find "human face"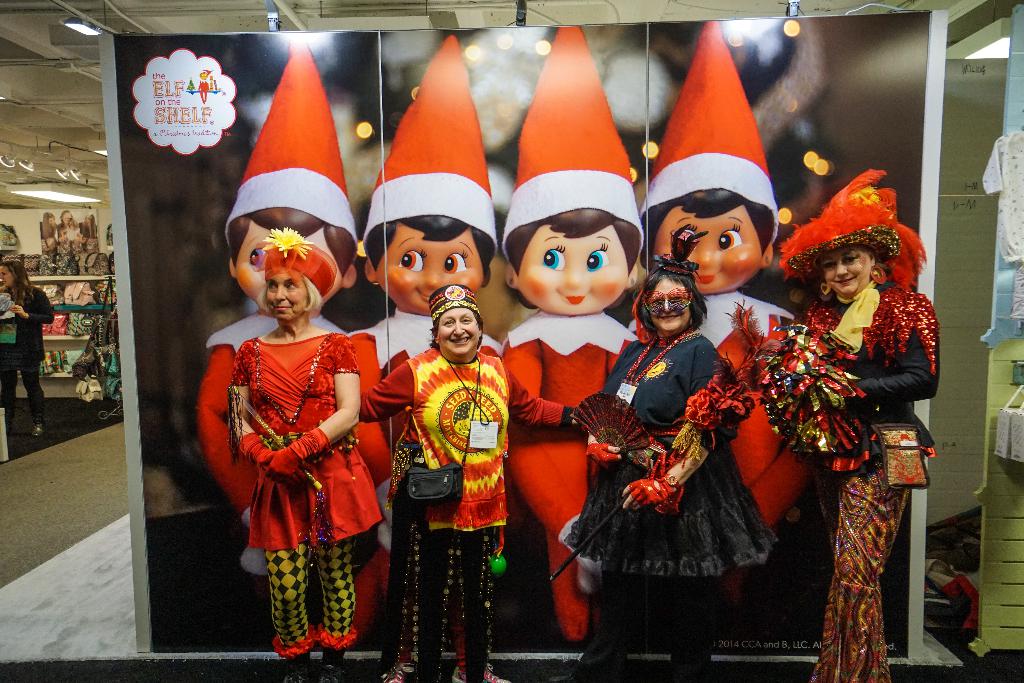
[x1=234, y1=222, x2=342, y2=303]
